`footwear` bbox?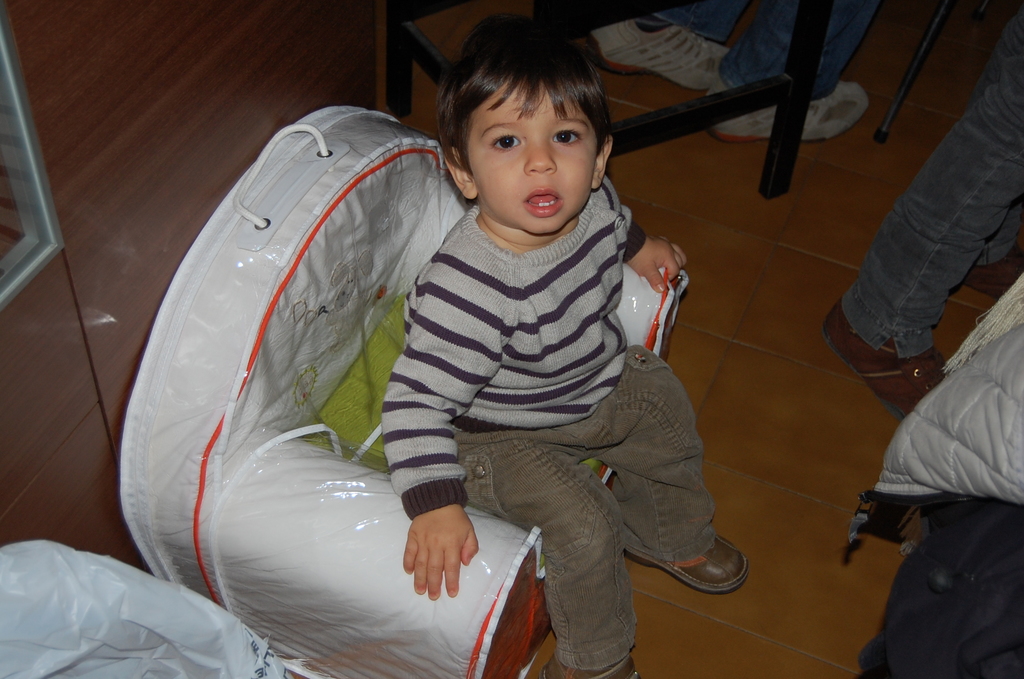
bbox=(660, 526, 771, 621)
